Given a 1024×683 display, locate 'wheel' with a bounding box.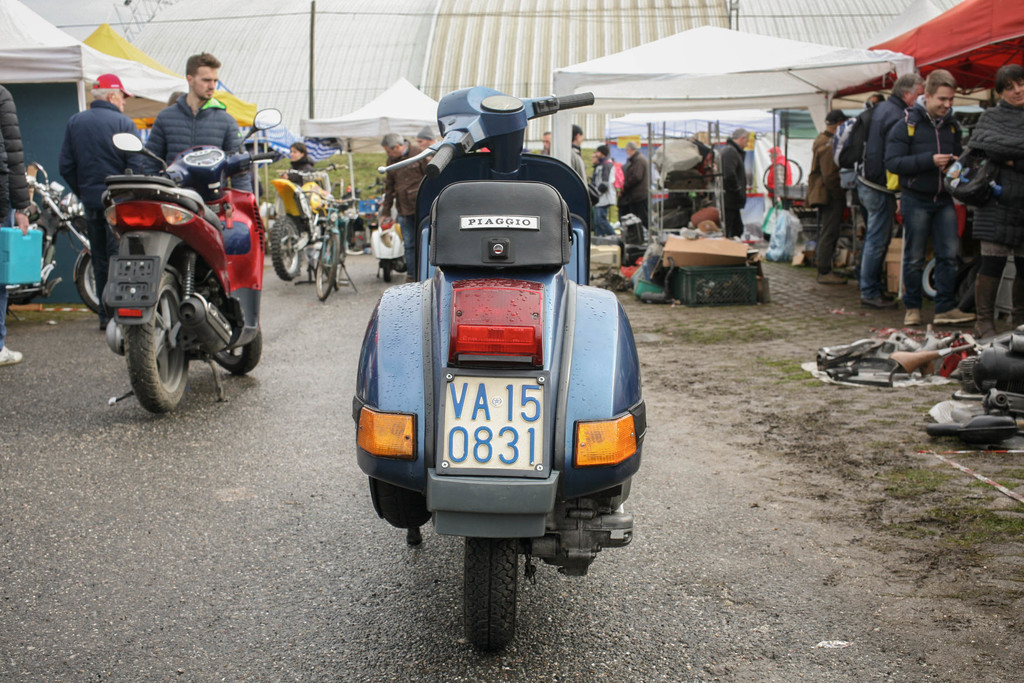
Located: <region>384, 259, 394, 284</region>.
